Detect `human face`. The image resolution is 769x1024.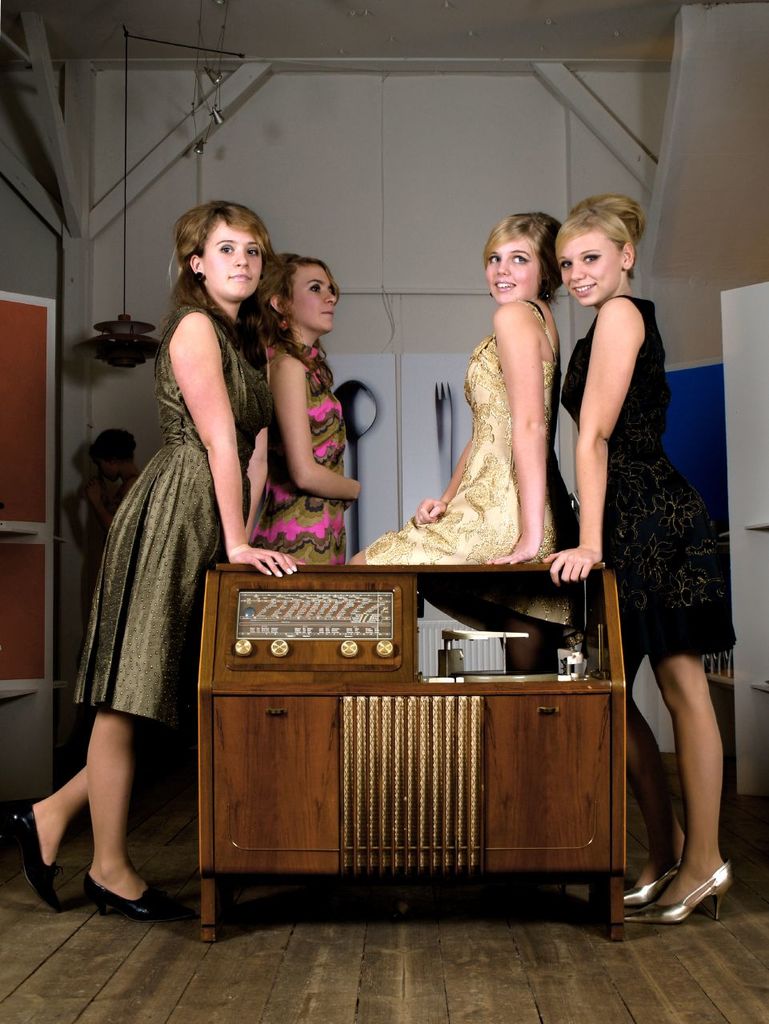
region(554, 226, 626, 308).
